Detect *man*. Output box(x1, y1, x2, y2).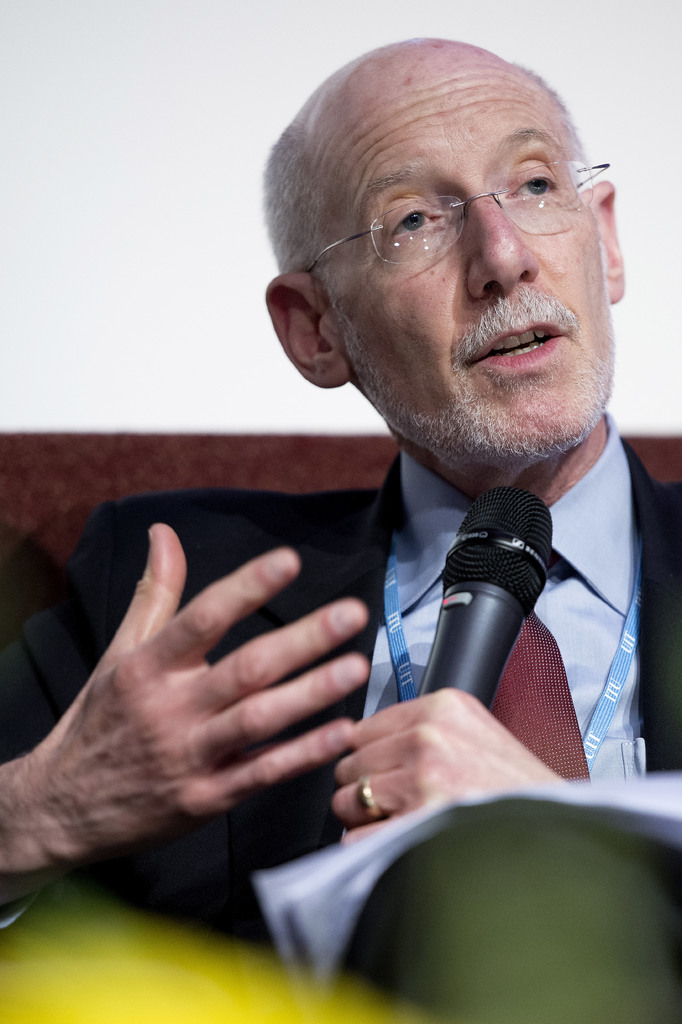
box(0, 38, 681, 1023).
